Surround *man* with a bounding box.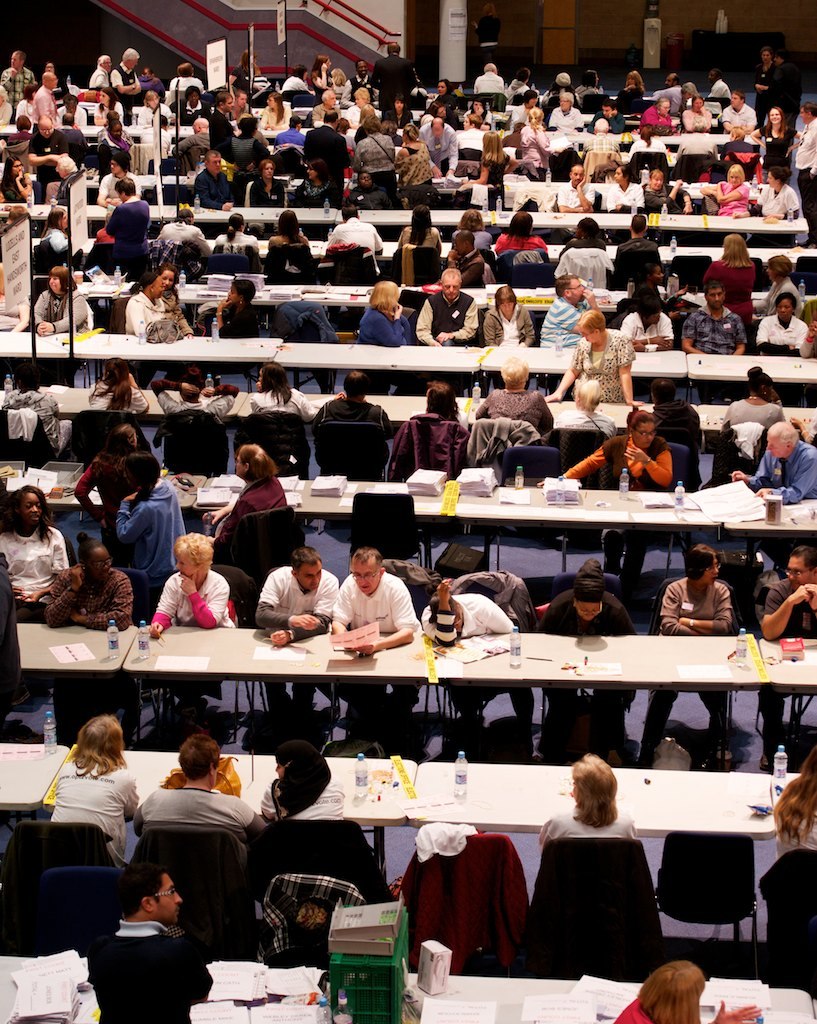
x1=330 y1=545 x2=416 y2=738.
